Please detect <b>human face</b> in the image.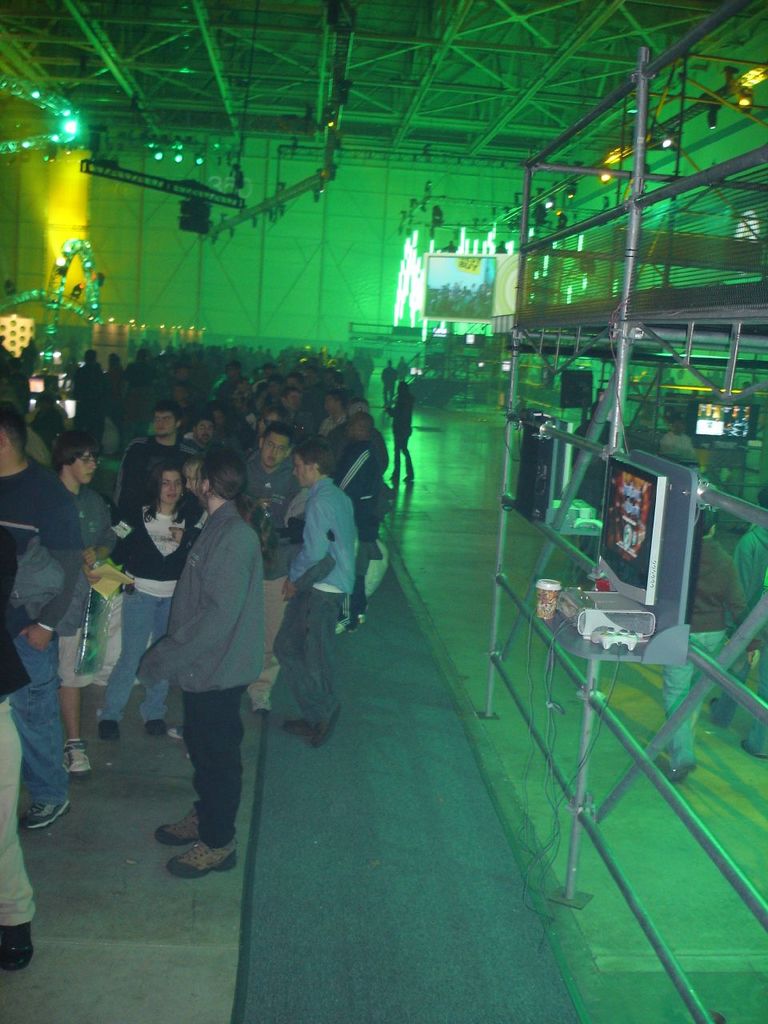
l=161, t=468, r=185, b=509.
